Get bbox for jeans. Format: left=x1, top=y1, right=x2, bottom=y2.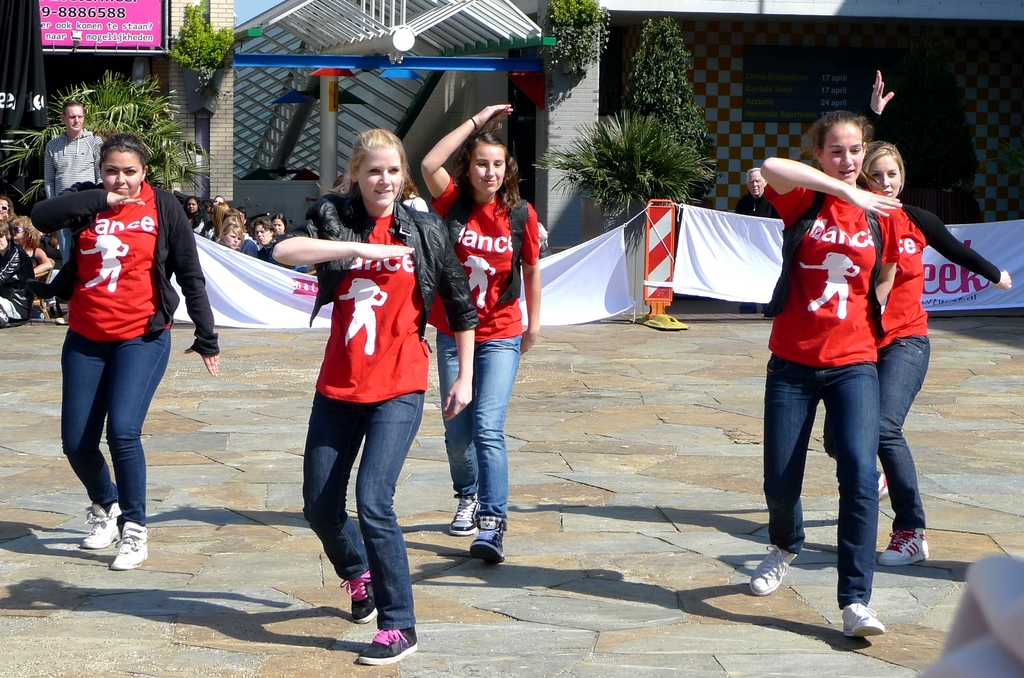
left=762, top=357, right=877, bottom=611.
